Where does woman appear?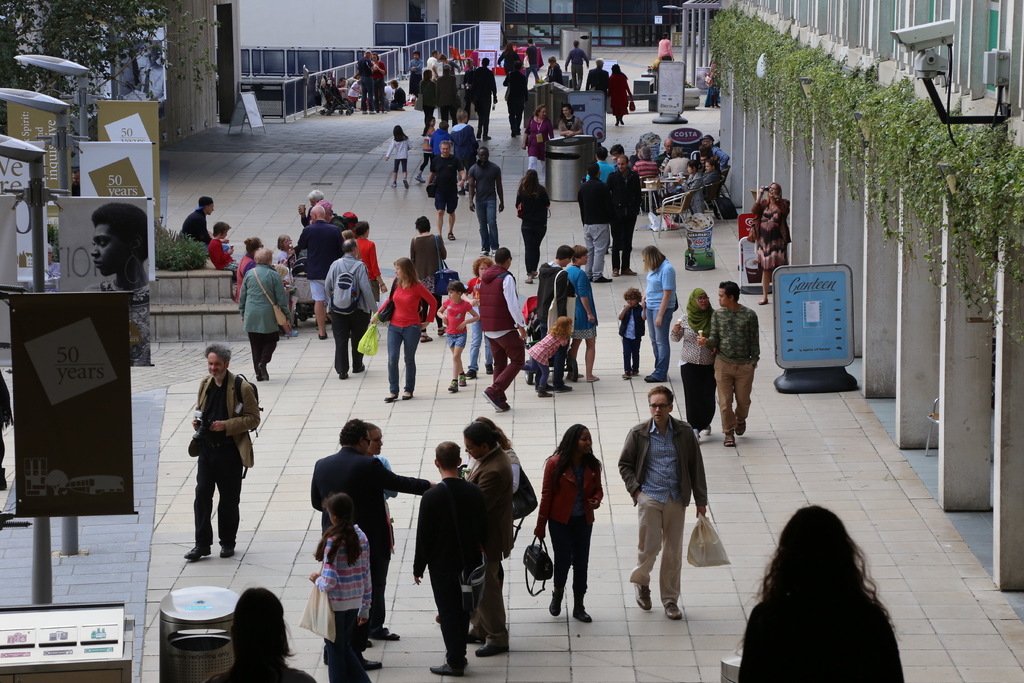
Appears at box(408, 217, 450, 344).
